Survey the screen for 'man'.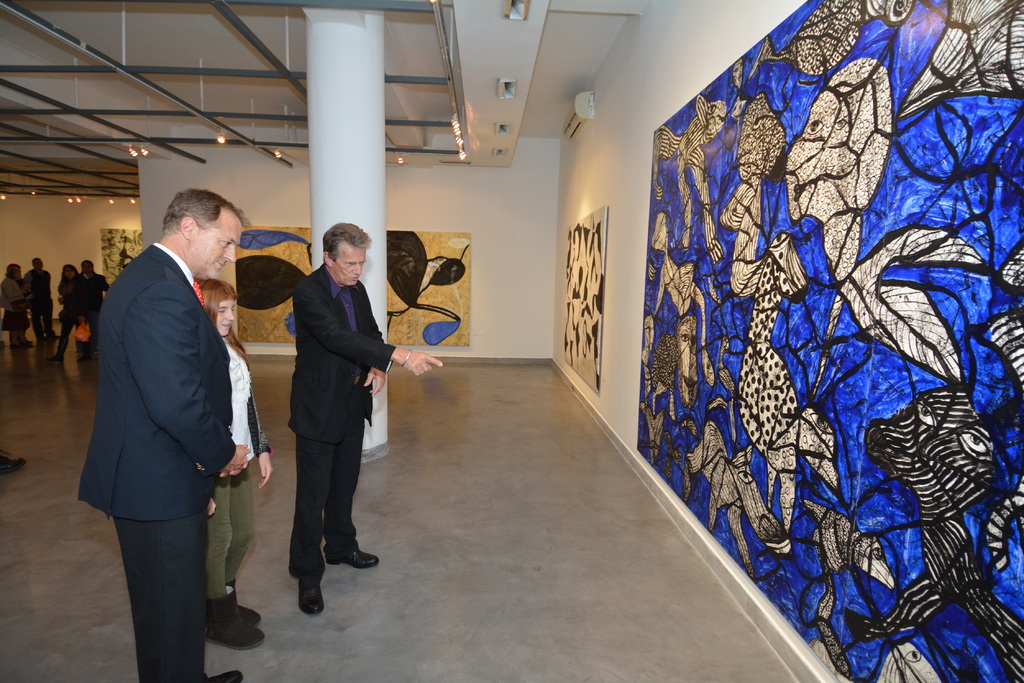
Survey found: bbox=[65, 141, 271, 671].
